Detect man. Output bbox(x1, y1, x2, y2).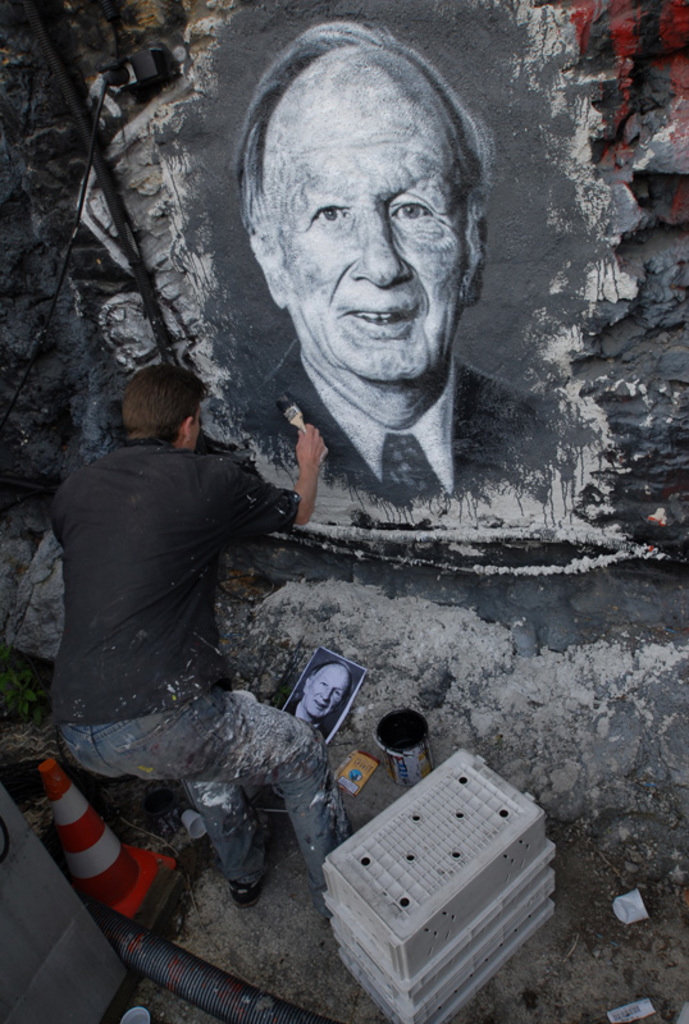
bbox(45, 372, 339, 919).
